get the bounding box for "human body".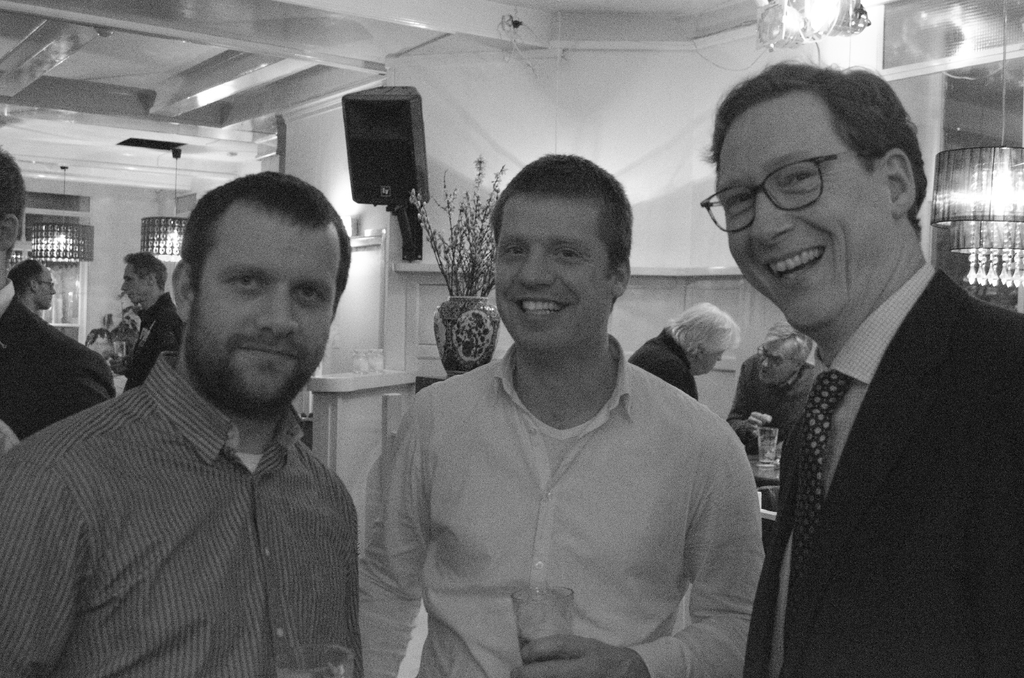
<region>0, 172, 356, 677</region>.
